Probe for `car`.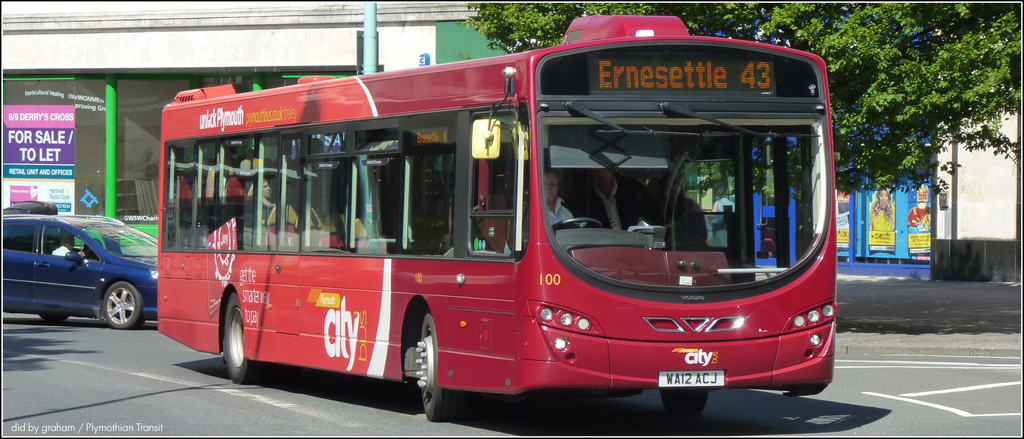
Probe result: 3/207/164/337.
